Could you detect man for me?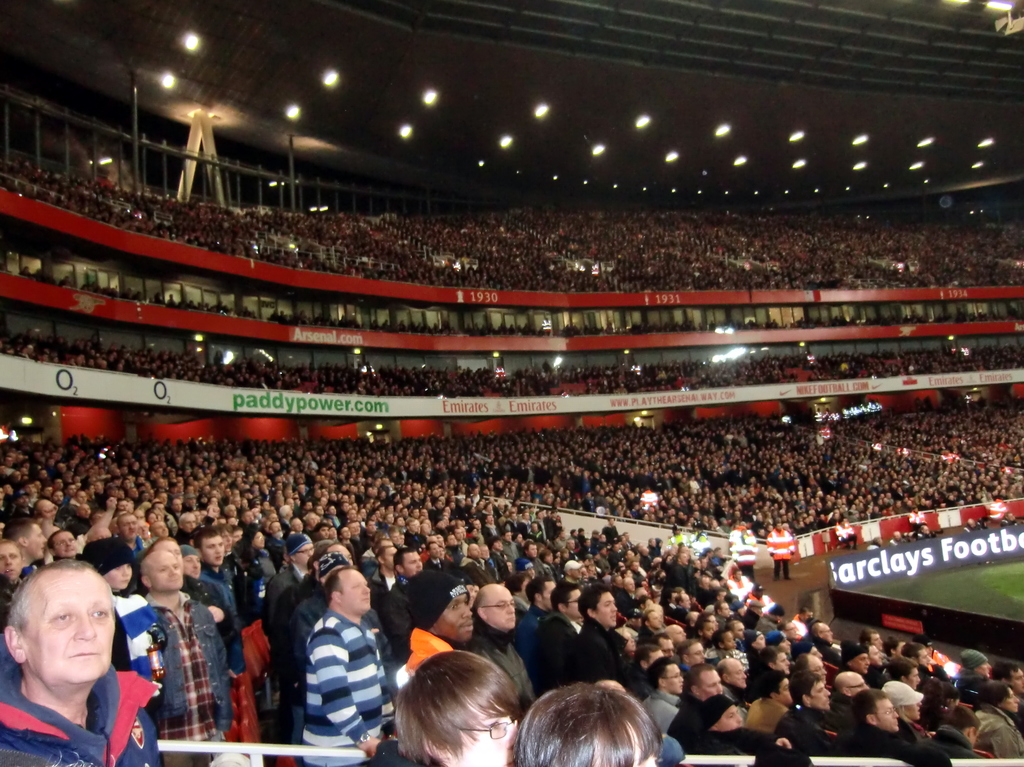
Detection result: pyautogui.locateOnScreen(462, 580, 534, 715).
